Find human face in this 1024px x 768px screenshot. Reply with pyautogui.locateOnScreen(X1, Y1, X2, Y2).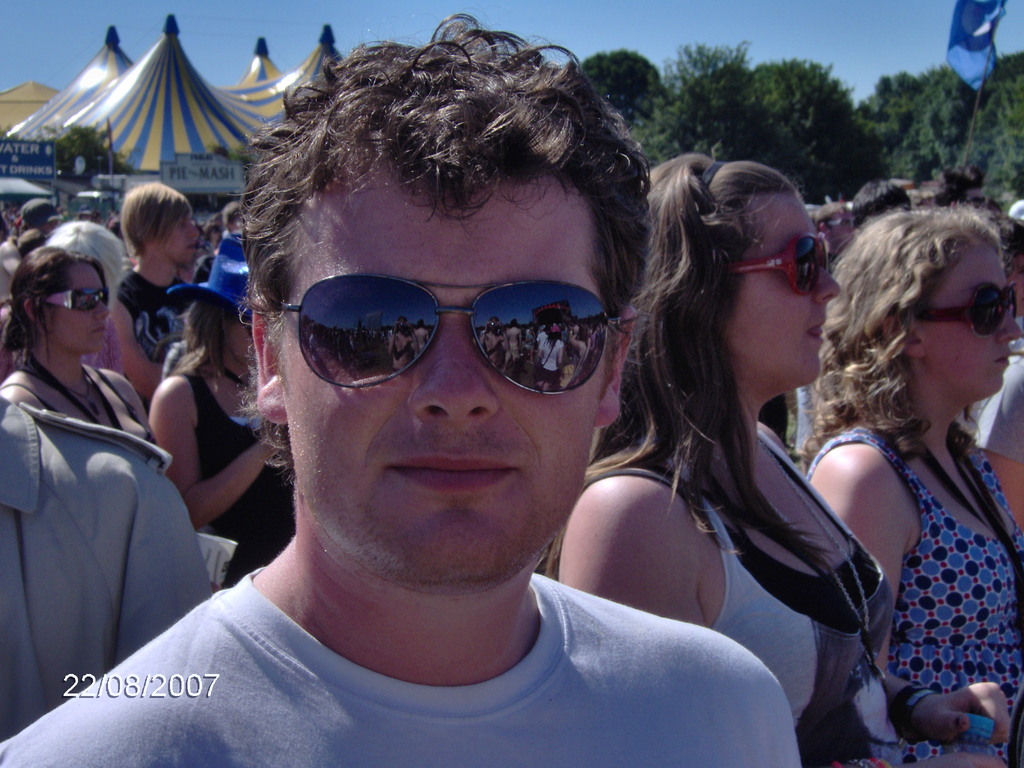
pyautogui.locateOnScreen(275, 158, 604, 582).
